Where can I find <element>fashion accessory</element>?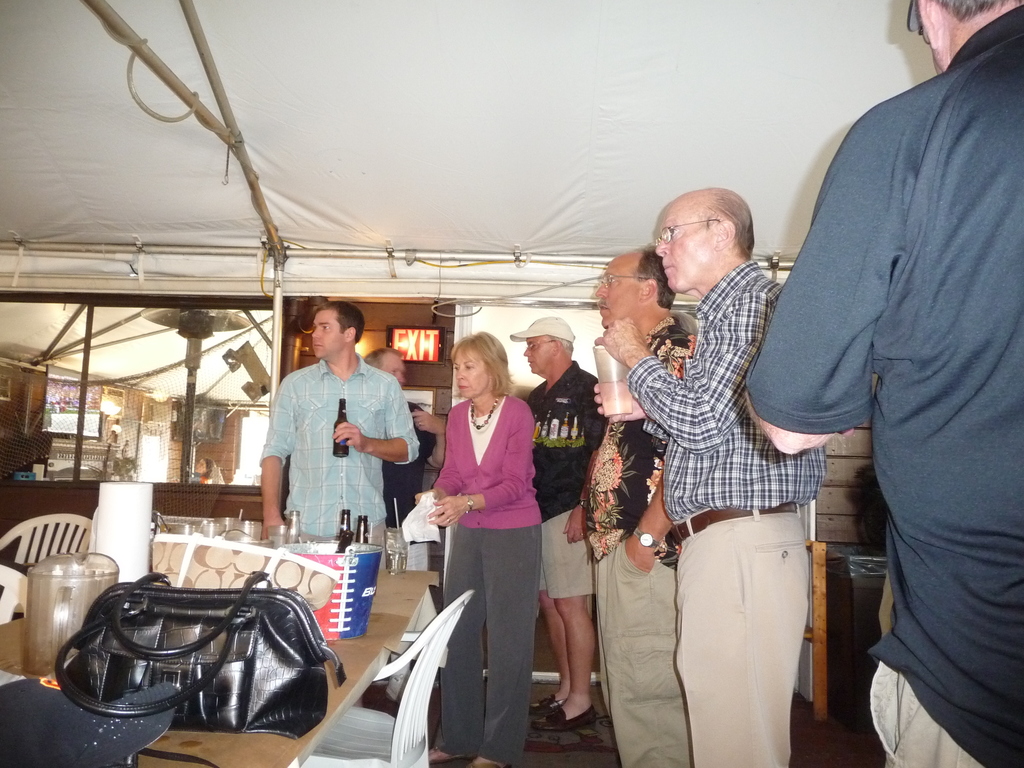
You can find it at l=630, t=525, r=666, b=556.
